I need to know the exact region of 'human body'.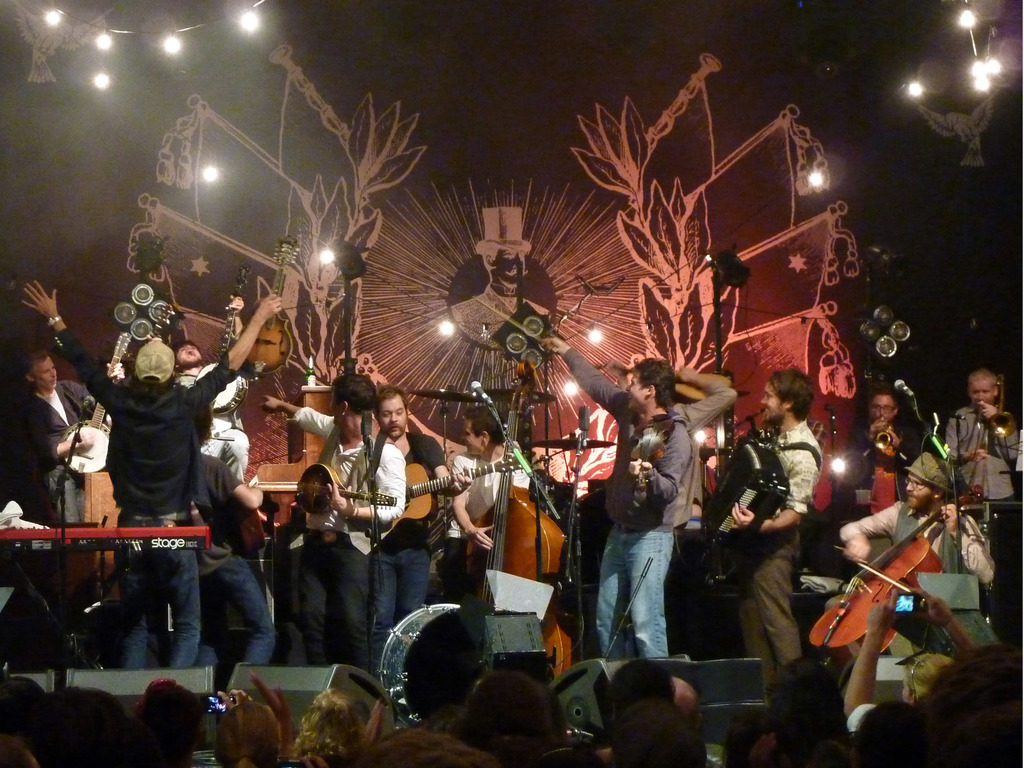
Region: box=[369, 379, 470, 682].
